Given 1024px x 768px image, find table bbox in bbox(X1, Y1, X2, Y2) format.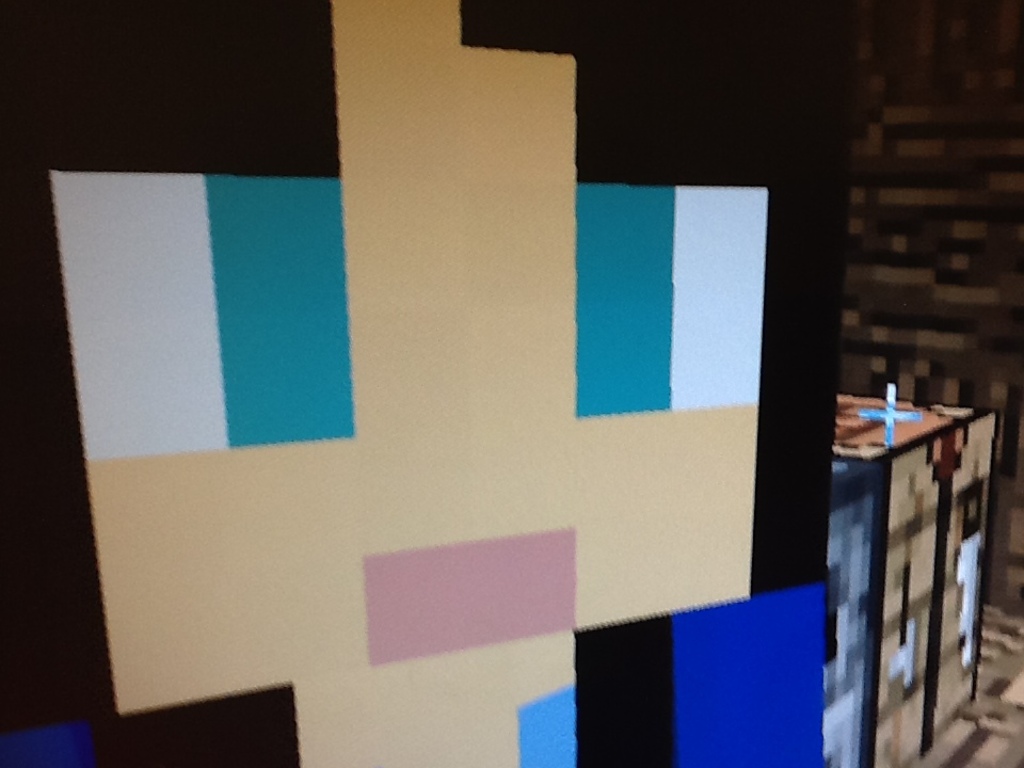
bbox(834, 393, 997, 751).
